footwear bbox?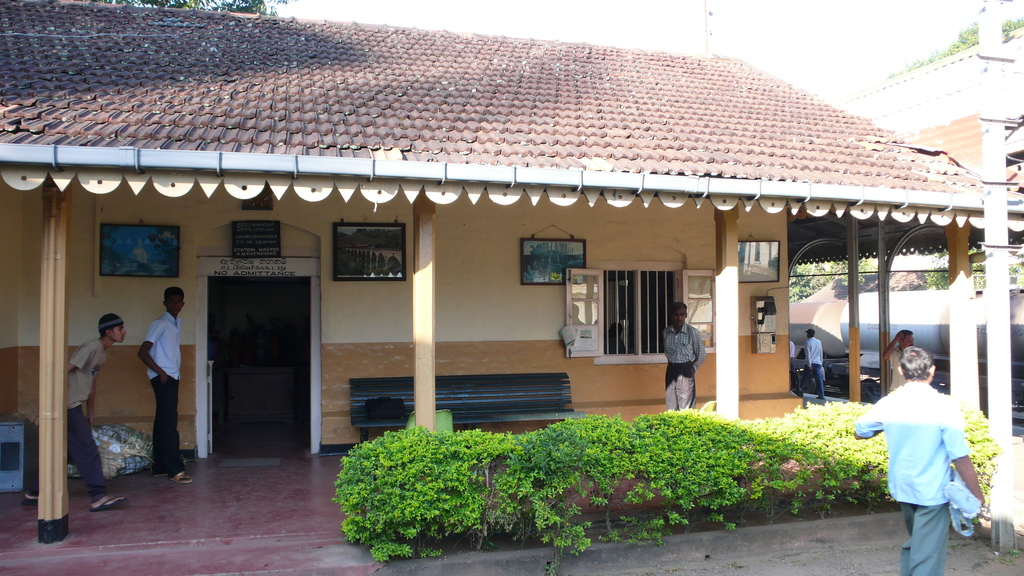
24, 486, 36, 502
